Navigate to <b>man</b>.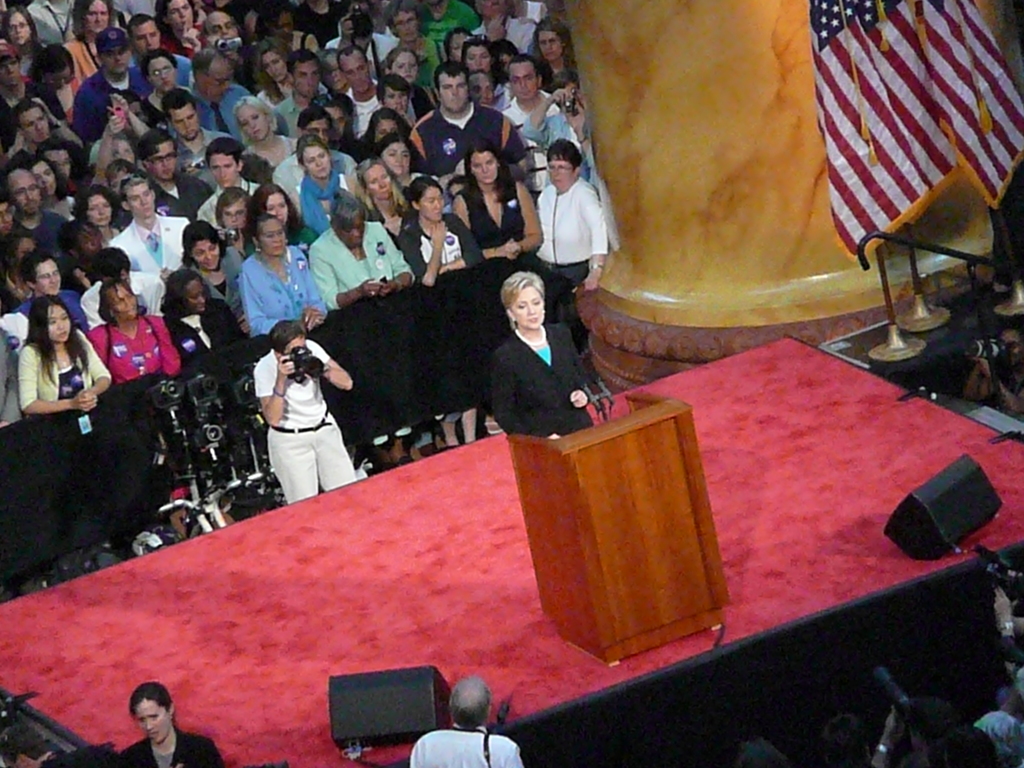
Navigation target: 110/171/188/278.
